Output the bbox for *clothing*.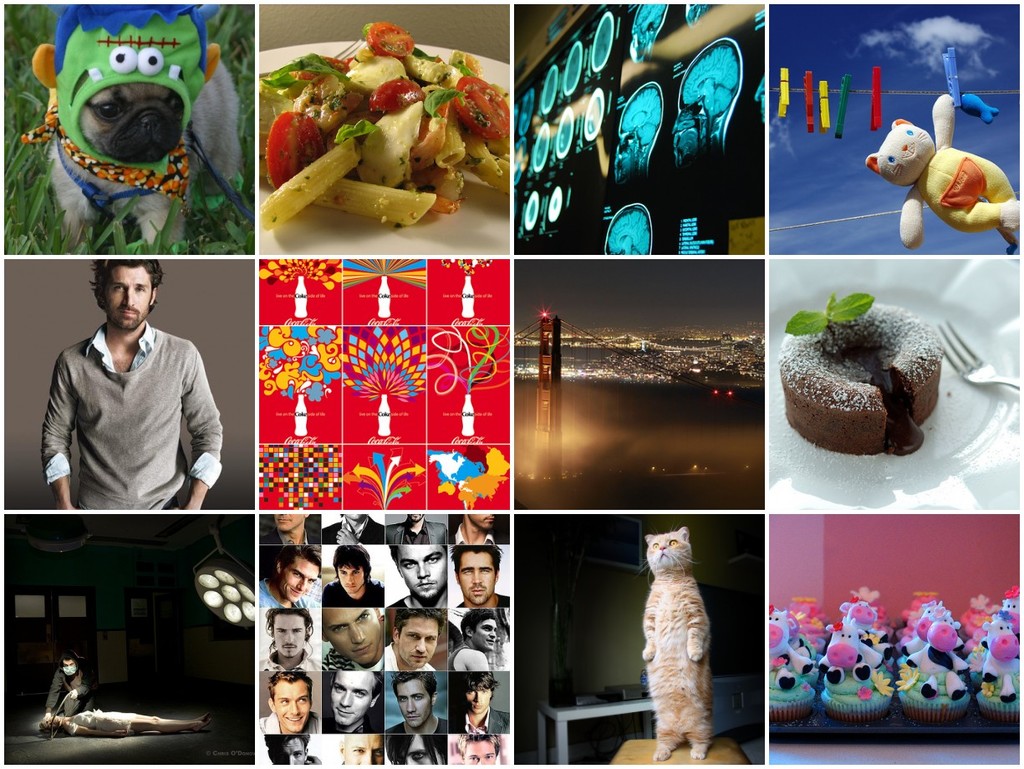
<bbox>452, 593, 510, 609</bbox>.
